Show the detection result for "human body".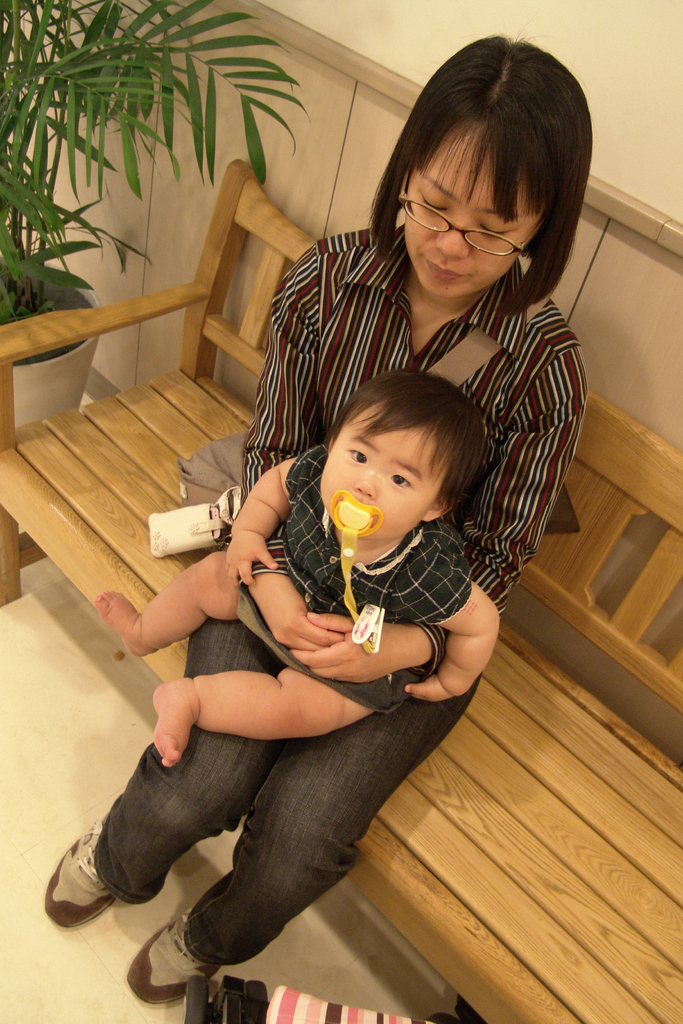
crop(92, 449, 500, 777).
